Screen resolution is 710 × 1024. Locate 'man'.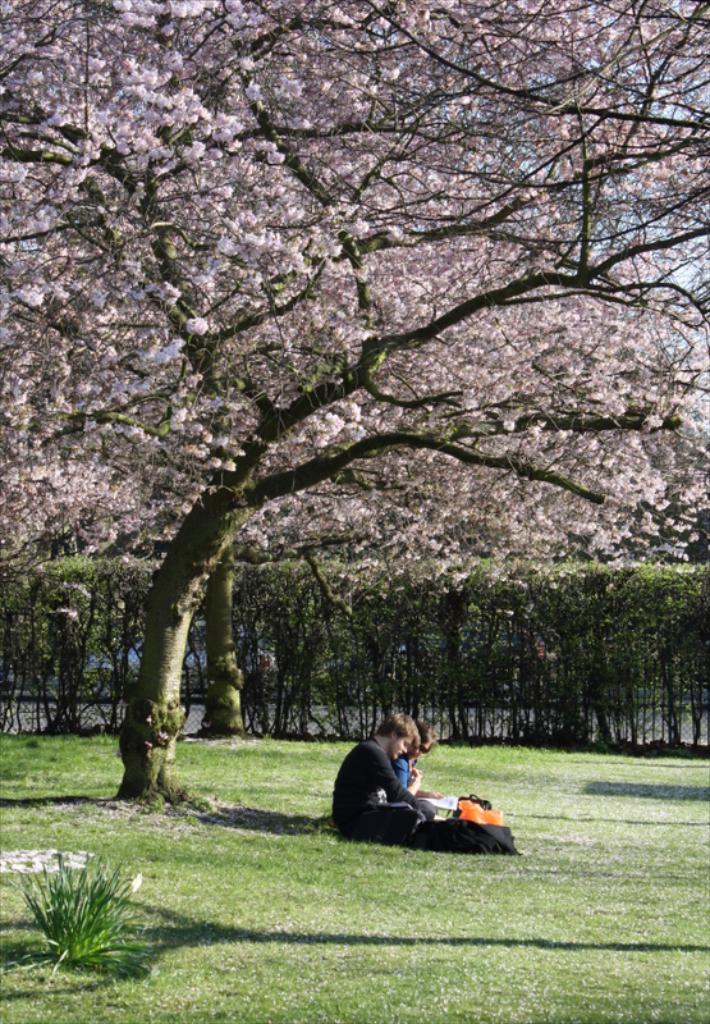
334:708:429:845.
